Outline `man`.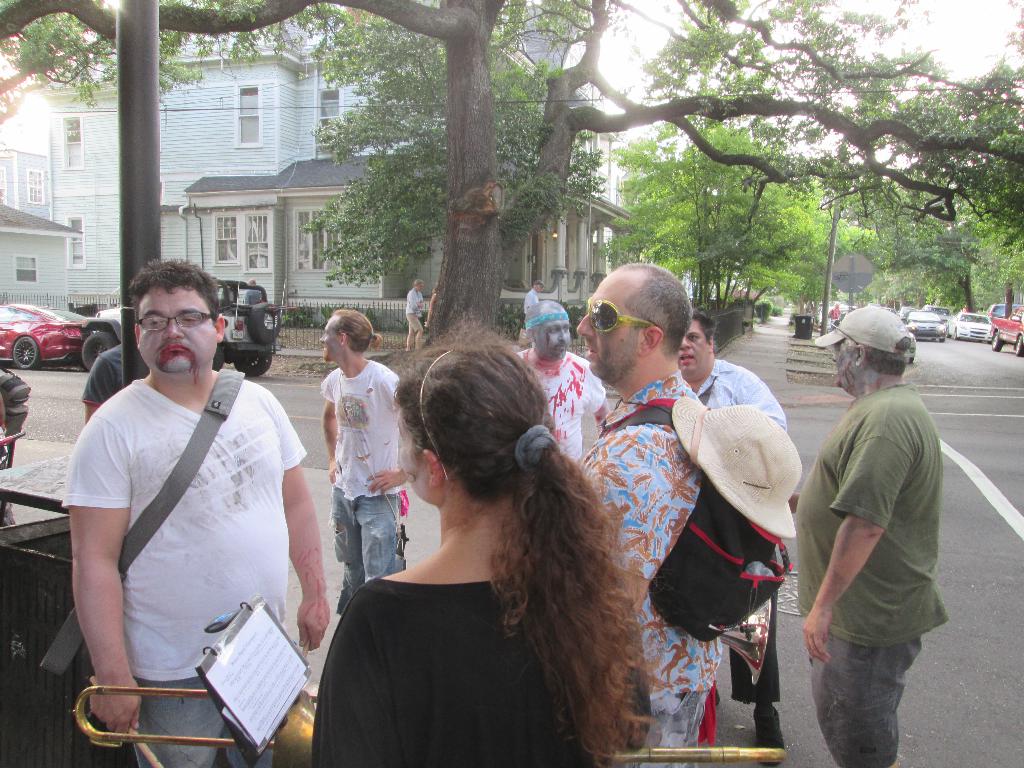
Outline: x1=676 y1=308 x2=784 y2=757.
